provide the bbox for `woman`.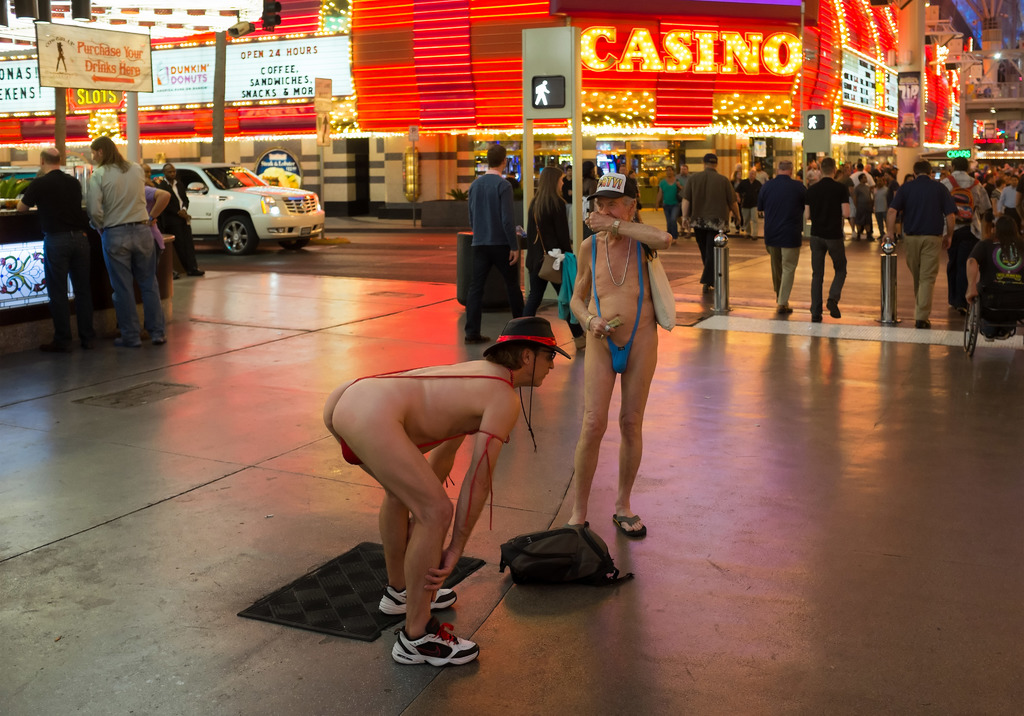
crop(653, 165, 684, 242).
